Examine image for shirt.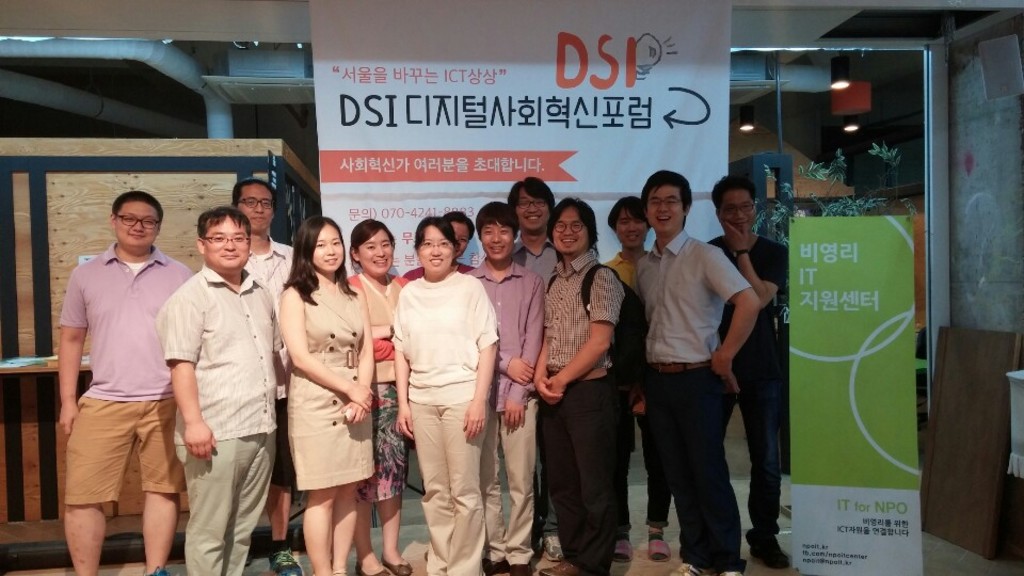
Examination result: (241,226,291,396).
